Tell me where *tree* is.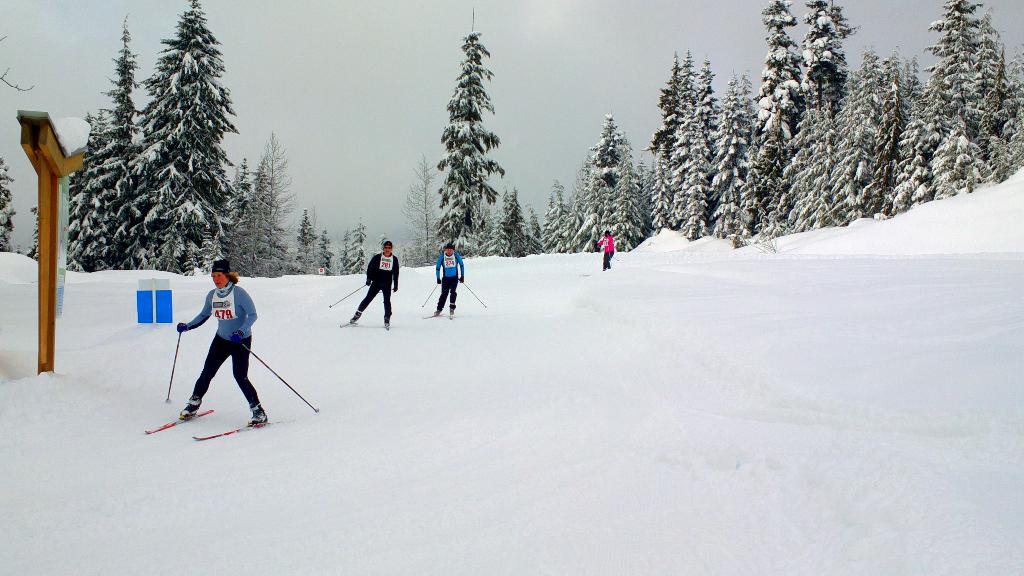
*tree* is at bbox(350, 220, 367, 276).
